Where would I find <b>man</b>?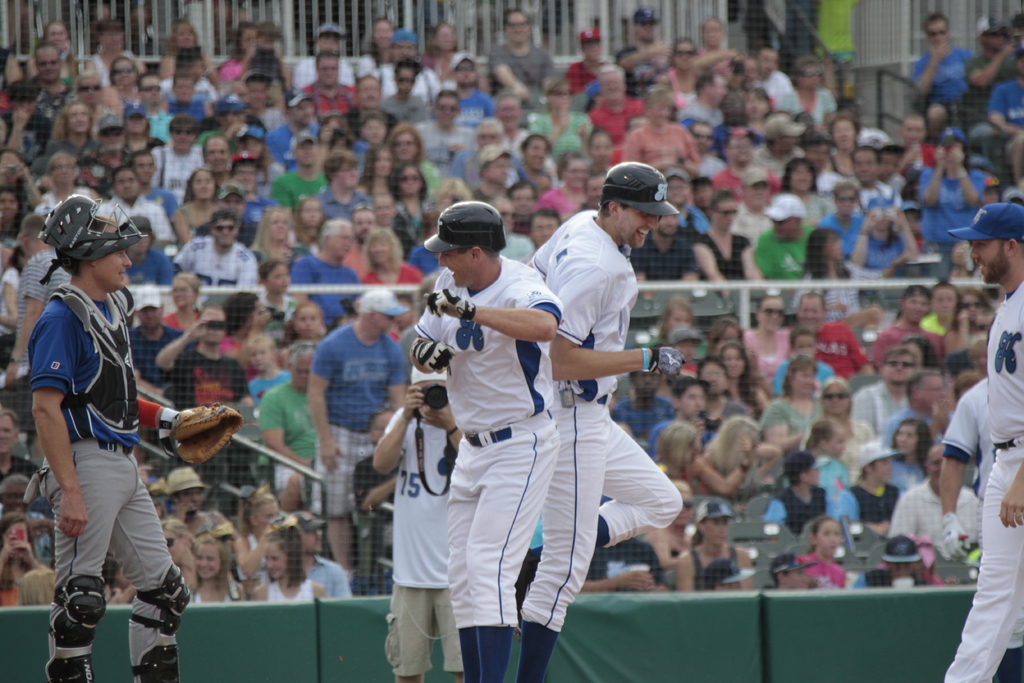
At BBox(515, 165, 678, 682).
